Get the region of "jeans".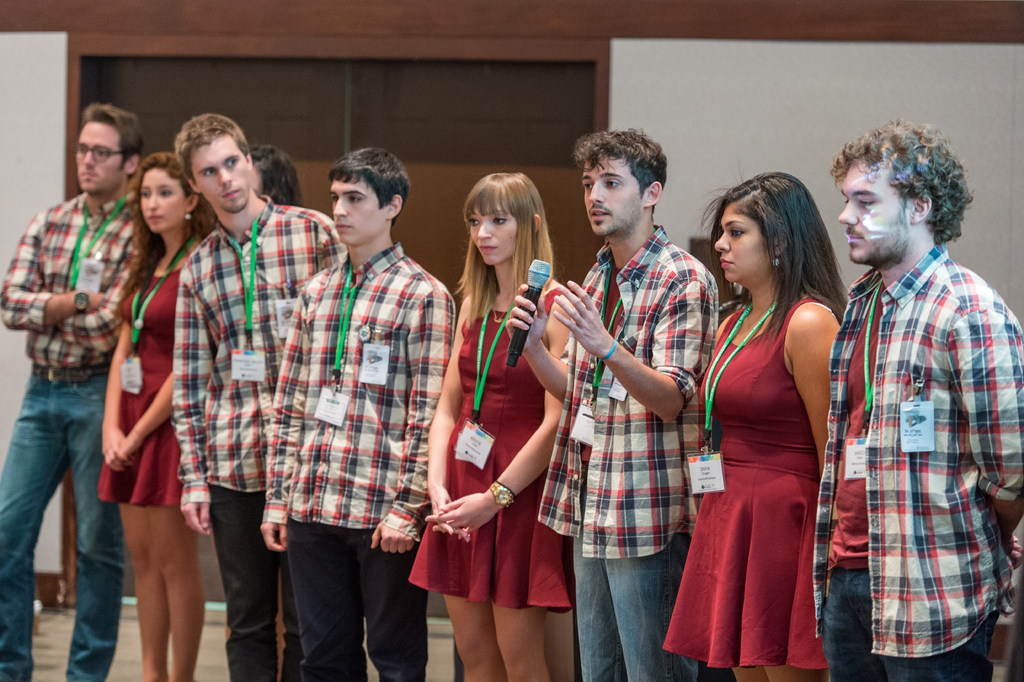
<region>576, 536, 698, 681</region>.
